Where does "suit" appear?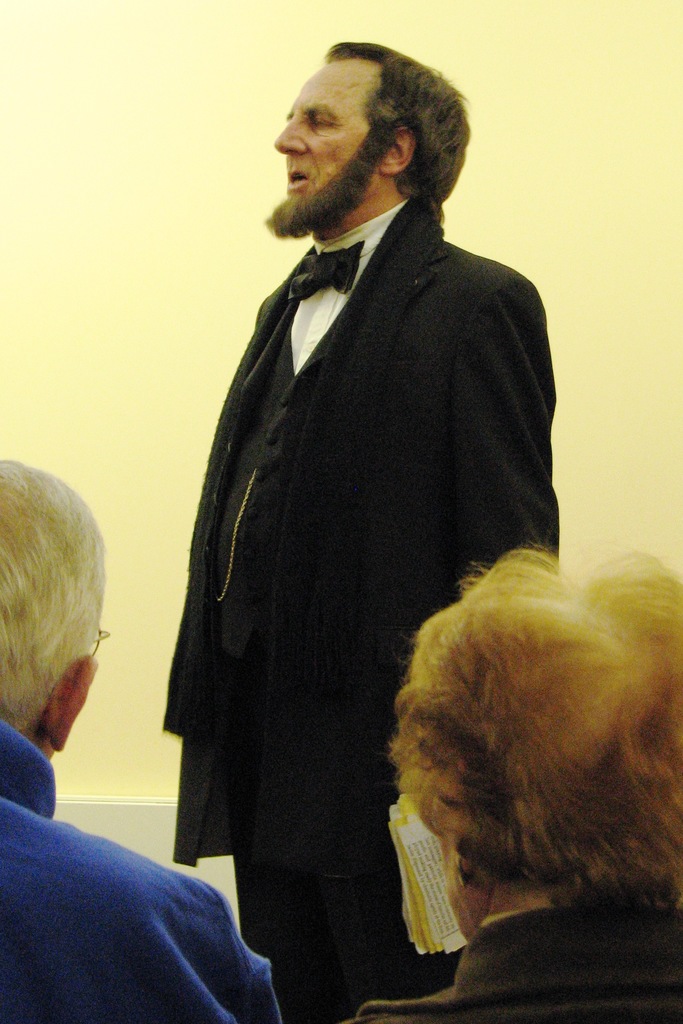
Appears at <box>165,102,568,1002</box>.
